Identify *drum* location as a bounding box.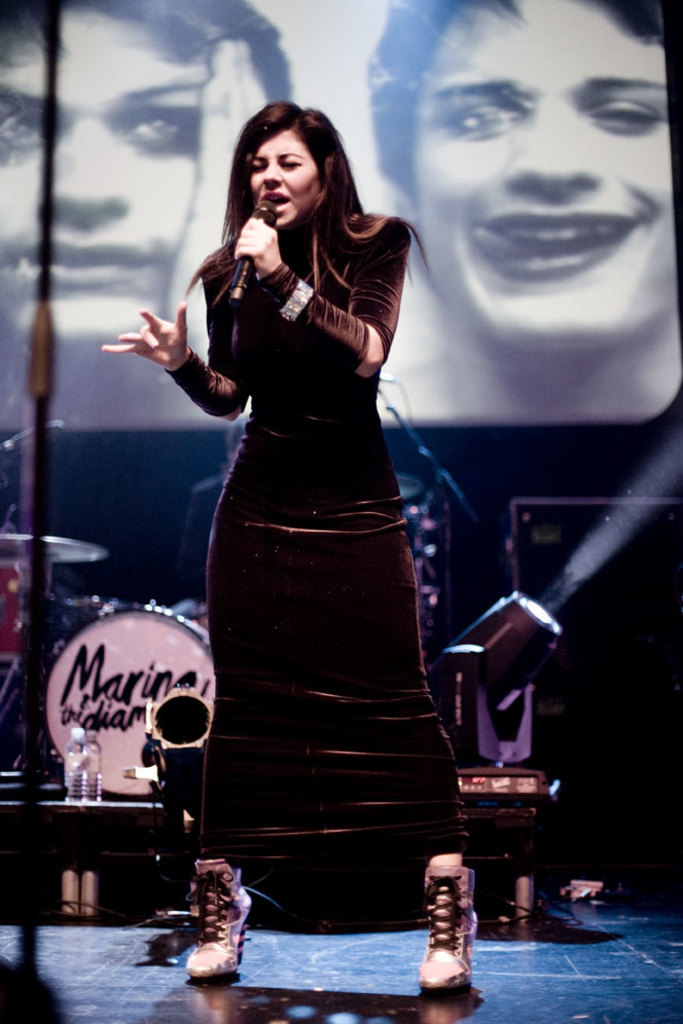
<bbox>47, 604, 220, 808</bbox>.
